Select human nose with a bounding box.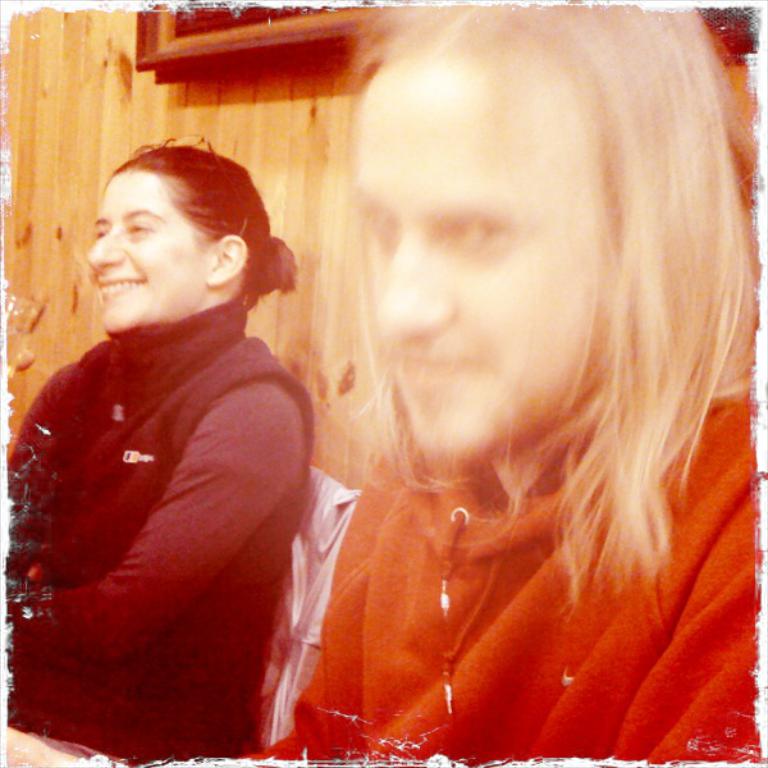
[x1=87, y1=224, x2=123, y2=275].
